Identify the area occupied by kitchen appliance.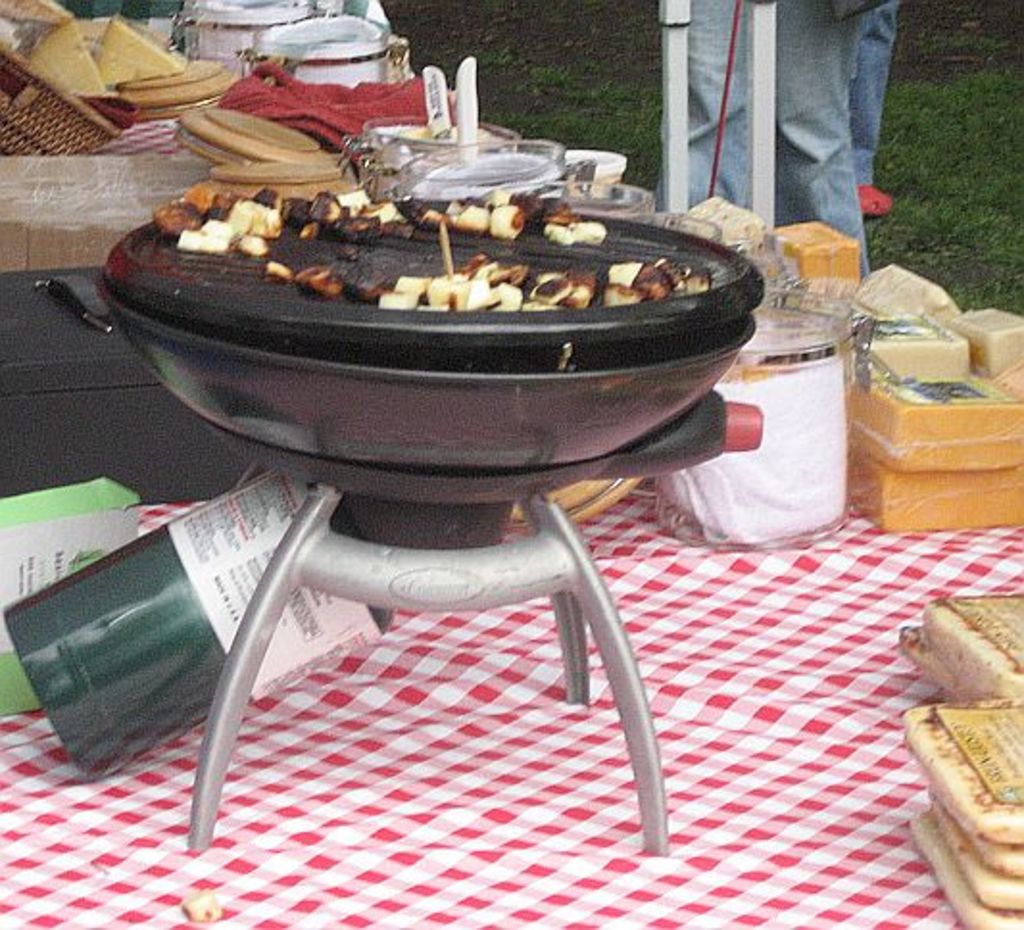
Area: bbox=[0, 48, 129, 152].
